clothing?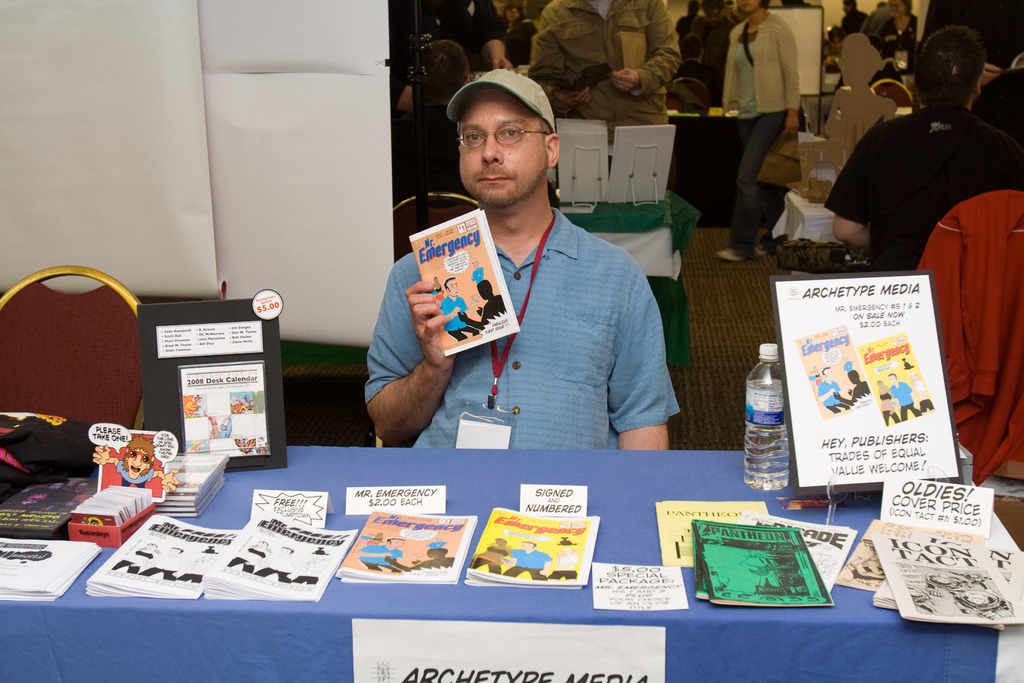
pyautogui.locateOnScreen(918, 194, 1023, 480)
